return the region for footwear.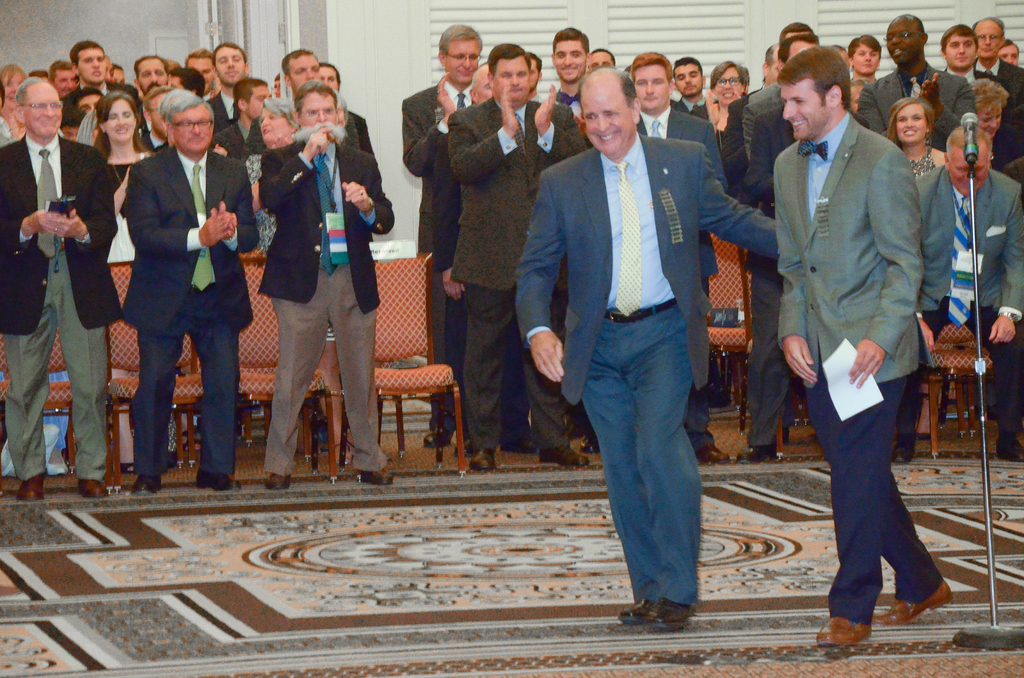
{"left": 423, "top": 430, "right": 451, "bottom": 448}.
